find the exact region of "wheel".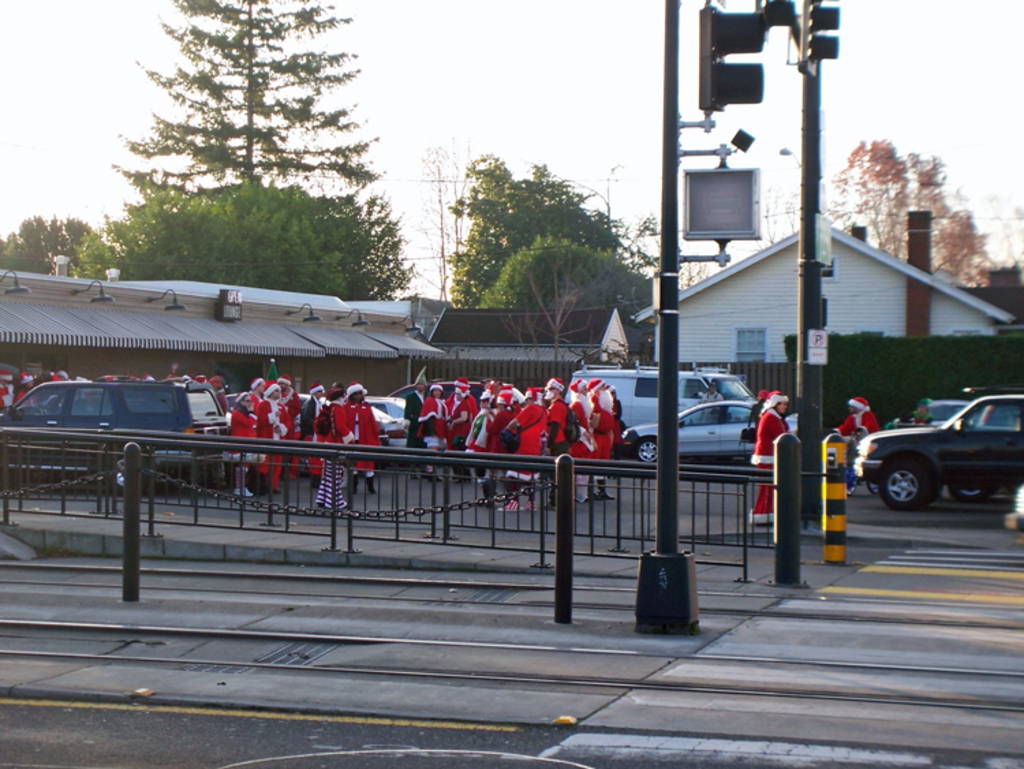
Exact region: select_region(866, 482, 879, 494).
